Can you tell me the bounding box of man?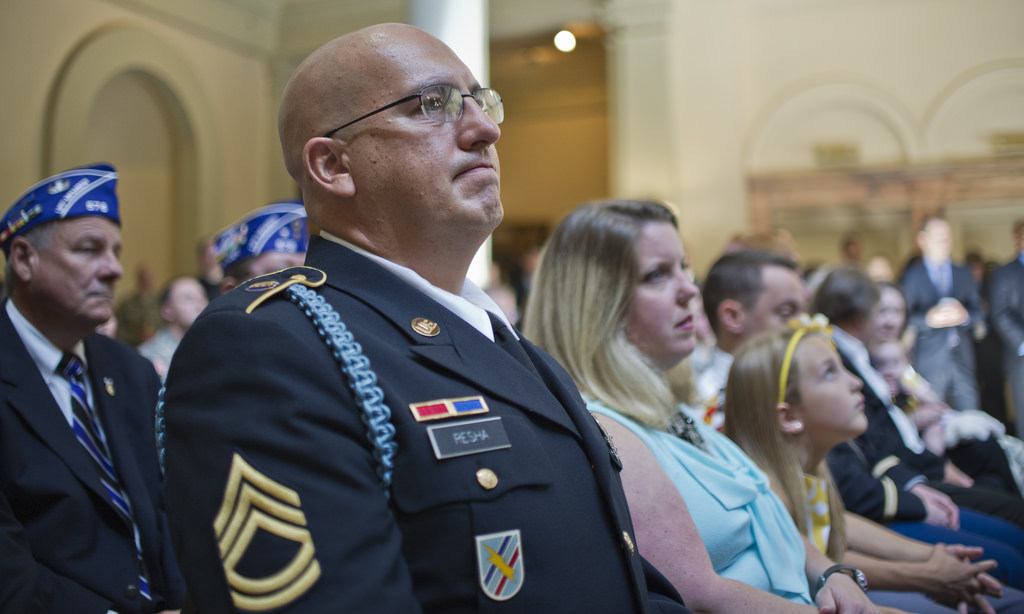
{"x1": 136, "y1": 275, "x2": 212, "y2": 385}.
